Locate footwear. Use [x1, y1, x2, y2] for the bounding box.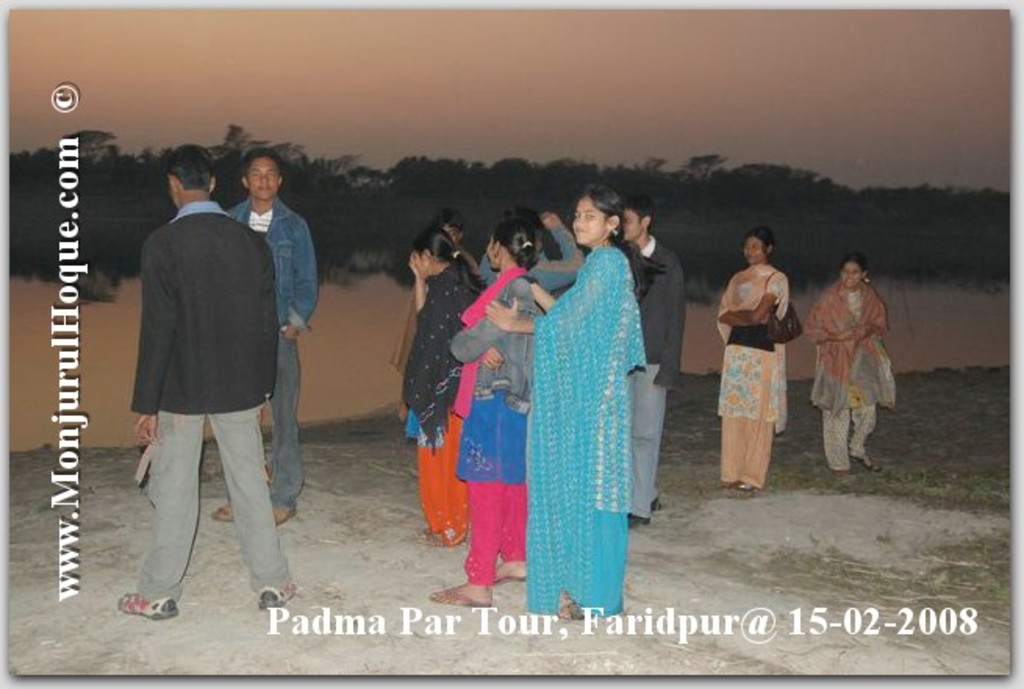
[211, 502, 239, 522].
